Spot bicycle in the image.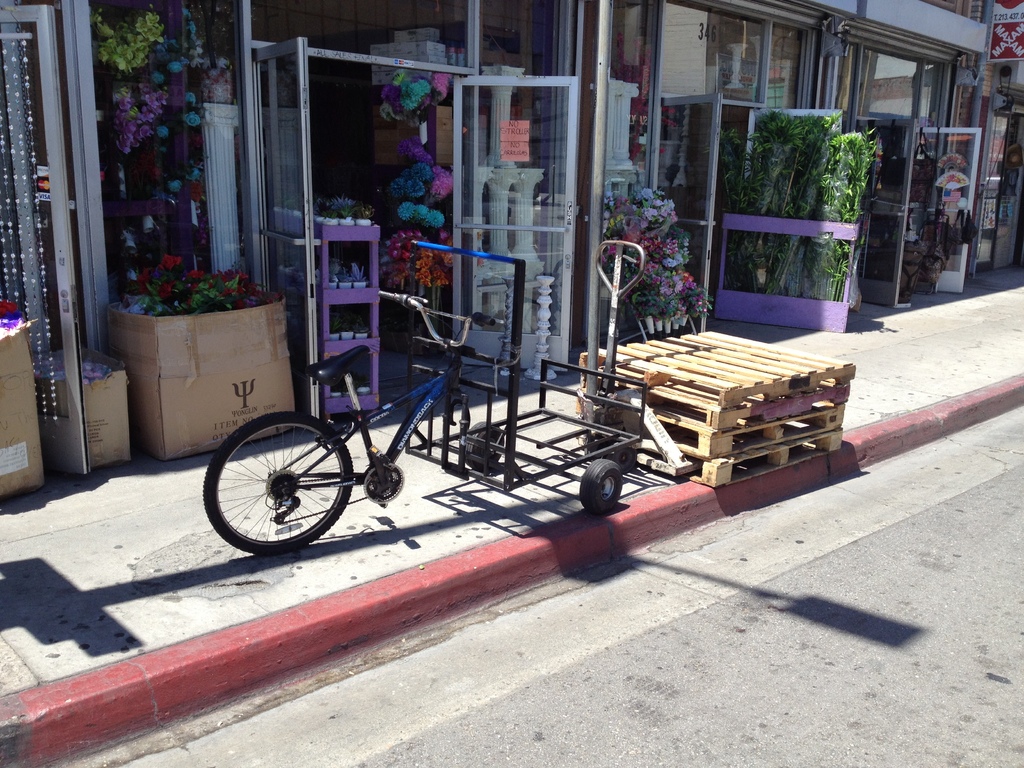
bicycle found at 196,333,460,557.
